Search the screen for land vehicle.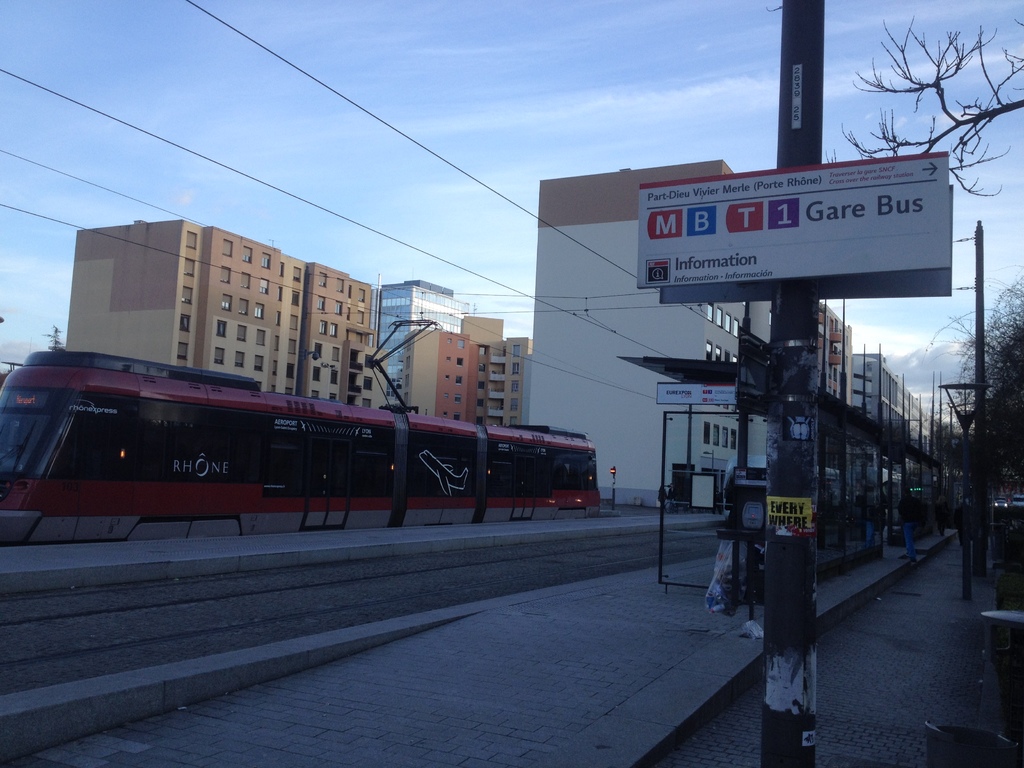
Found at l=1, t=374, r=643, b=542.
